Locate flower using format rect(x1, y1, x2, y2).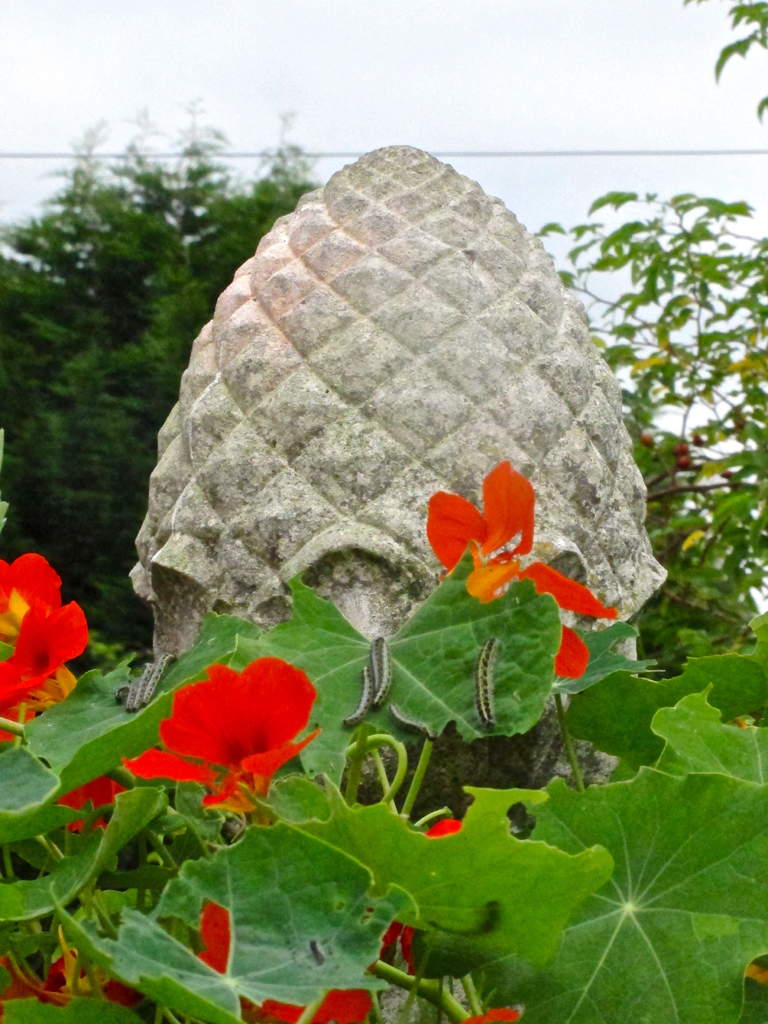
rect(105, 980, 149, 1008).
